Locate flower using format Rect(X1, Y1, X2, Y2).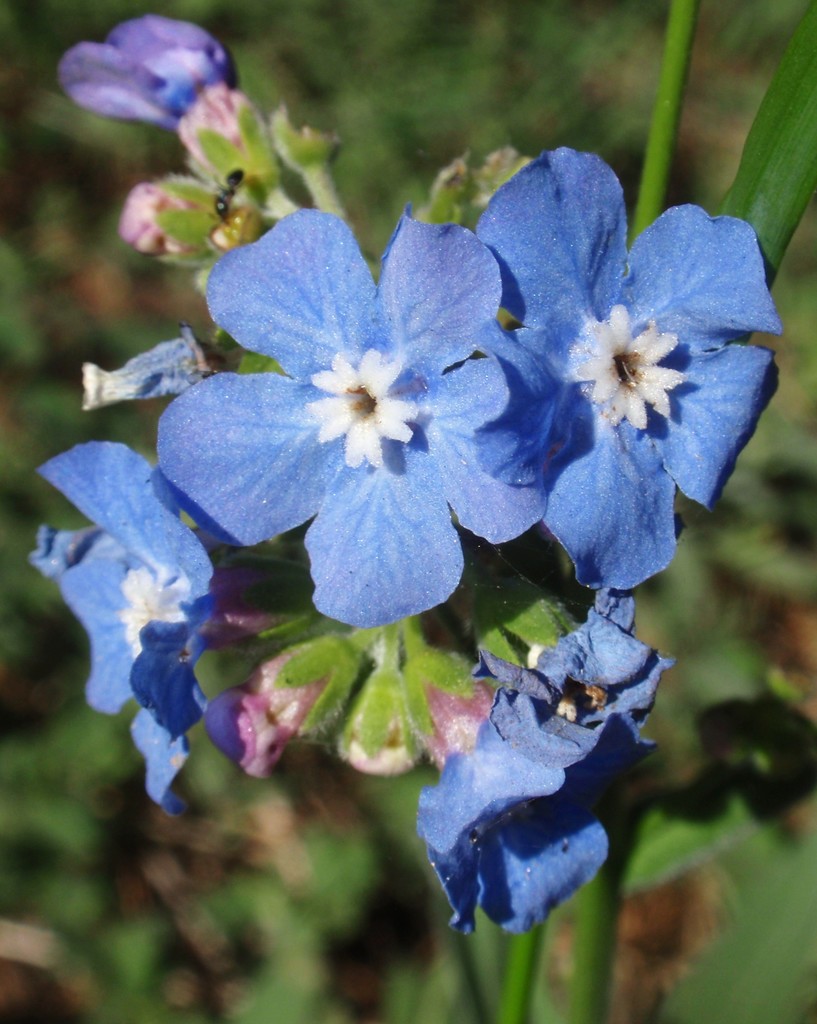
Rect(474, 144, 782, 589).
